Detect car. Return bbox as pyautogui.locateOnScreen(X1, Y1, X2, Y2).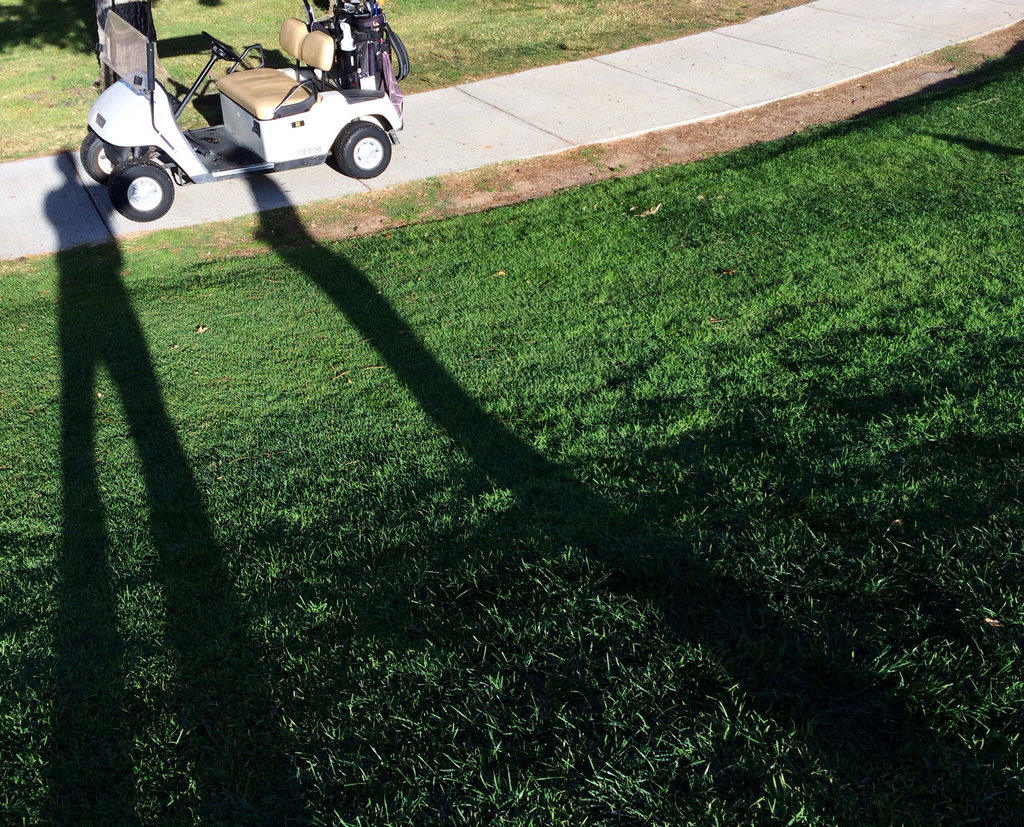
pyautogui.locateOnScreen(67, 0, 399, 198).
